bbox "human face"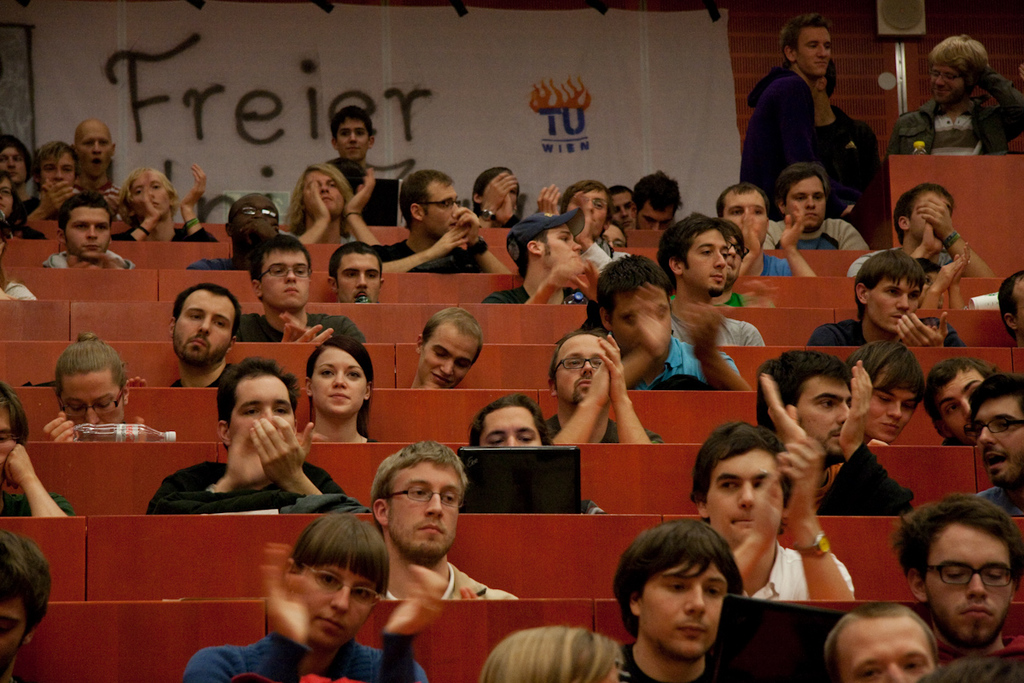
rect(936, 369, 980, 419)
